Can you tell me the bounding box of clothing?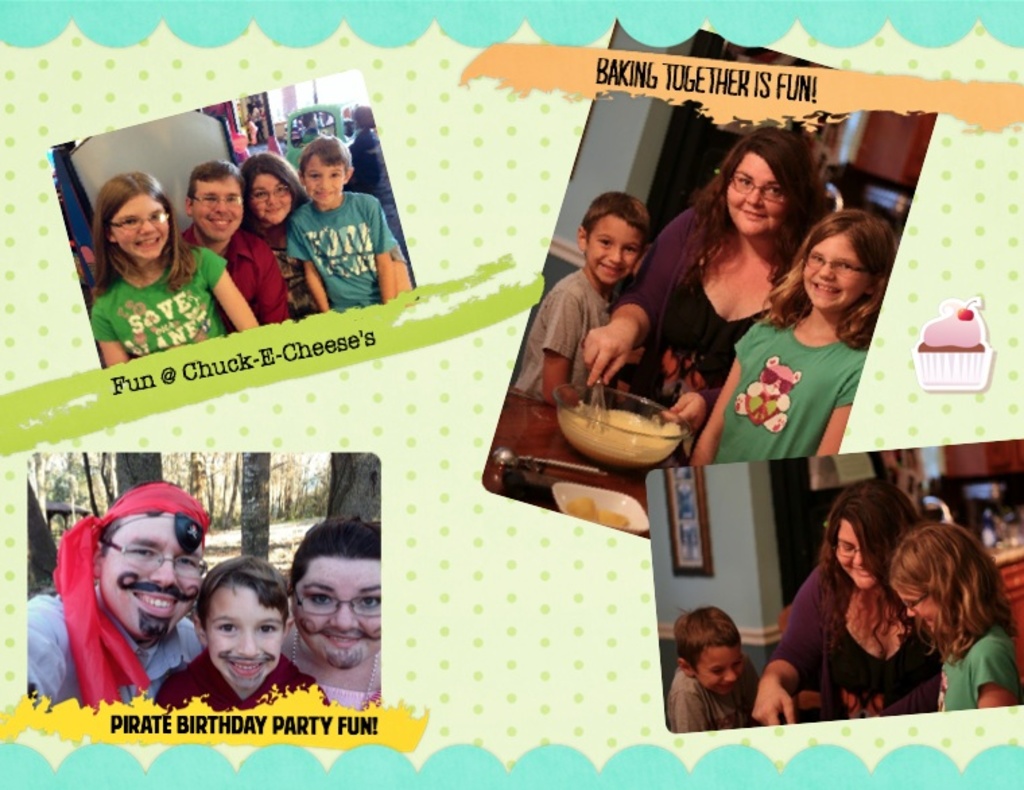
(left=620, top=222, right=787, bottom=403).
